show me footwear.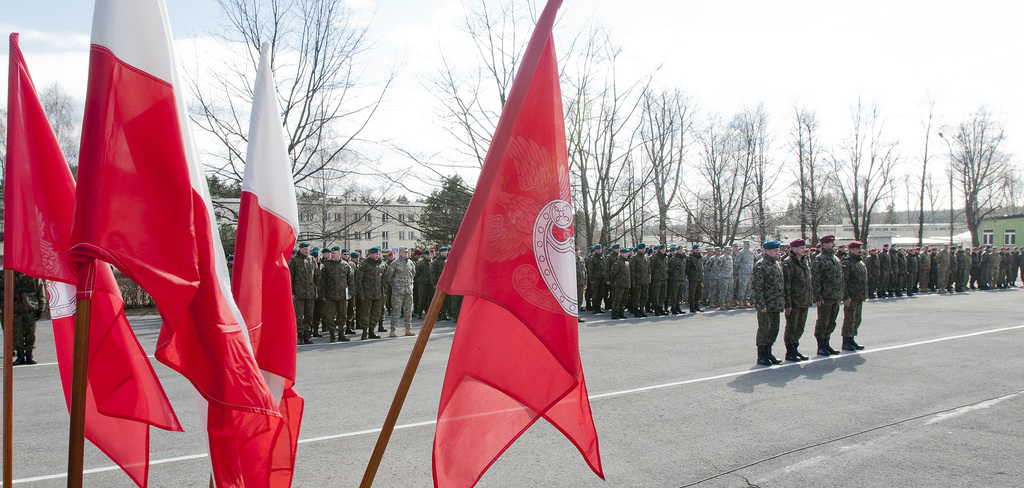
footwear is here: l=839, t=336, r=852, b=353.
